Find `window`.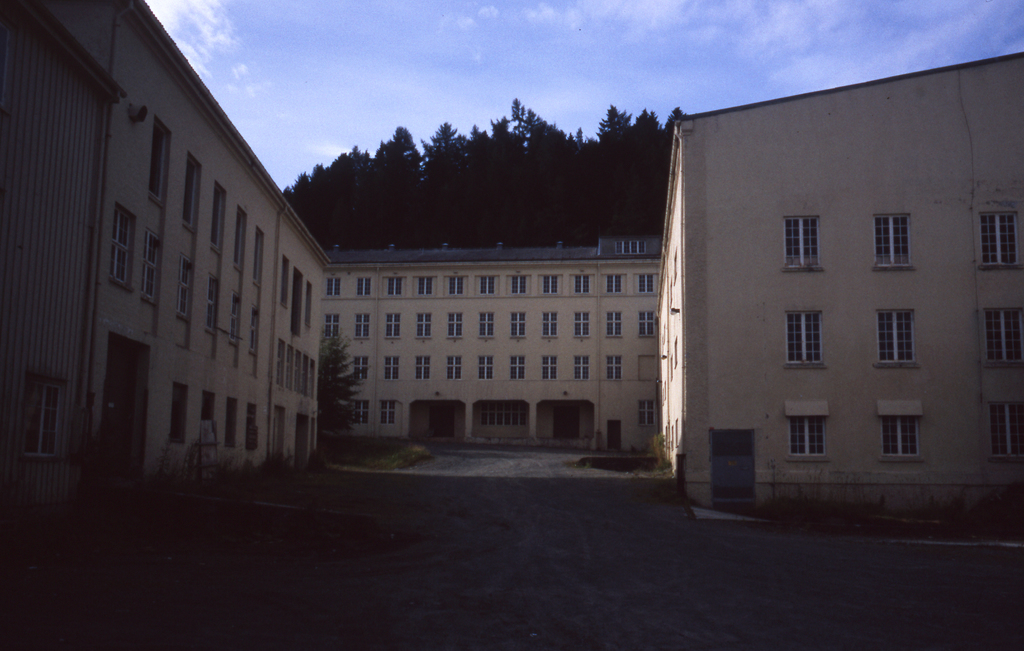
bbox=[479, 355, 493, 378].
